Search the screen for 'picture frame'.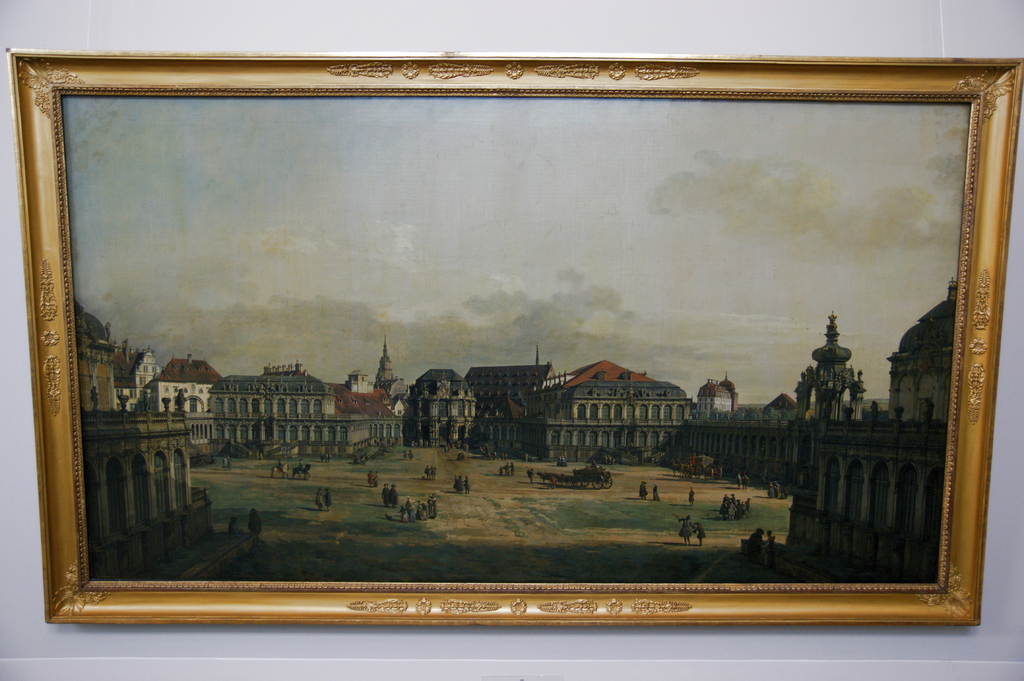
Found at BBox(15, 39, 1007, 674).
